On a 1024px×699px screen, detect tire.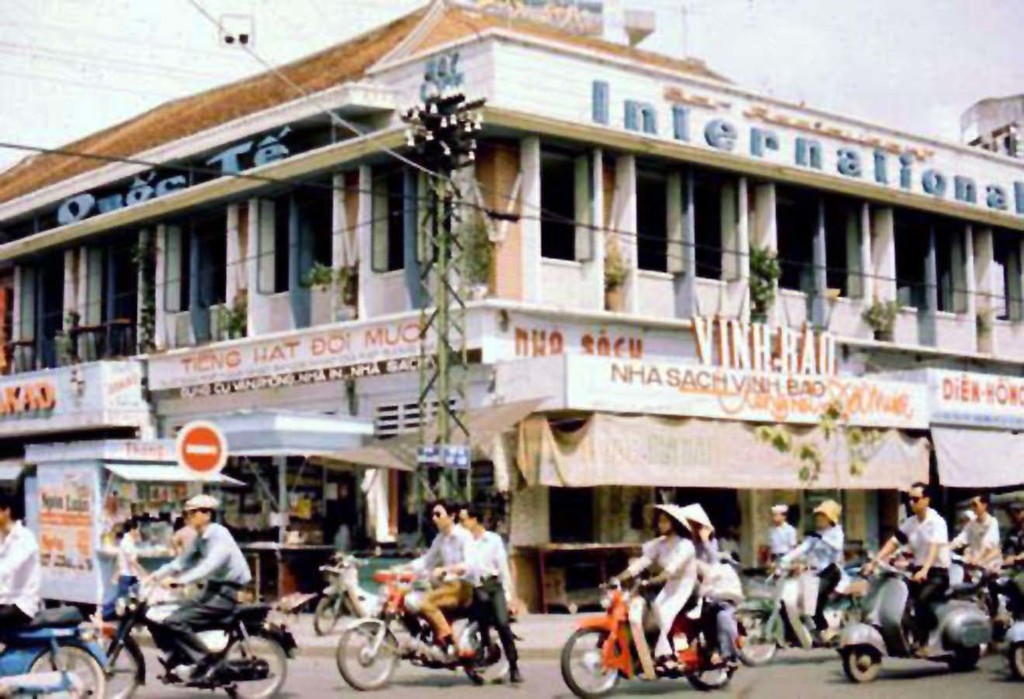
l=741, t=607, r=778, b=664.
